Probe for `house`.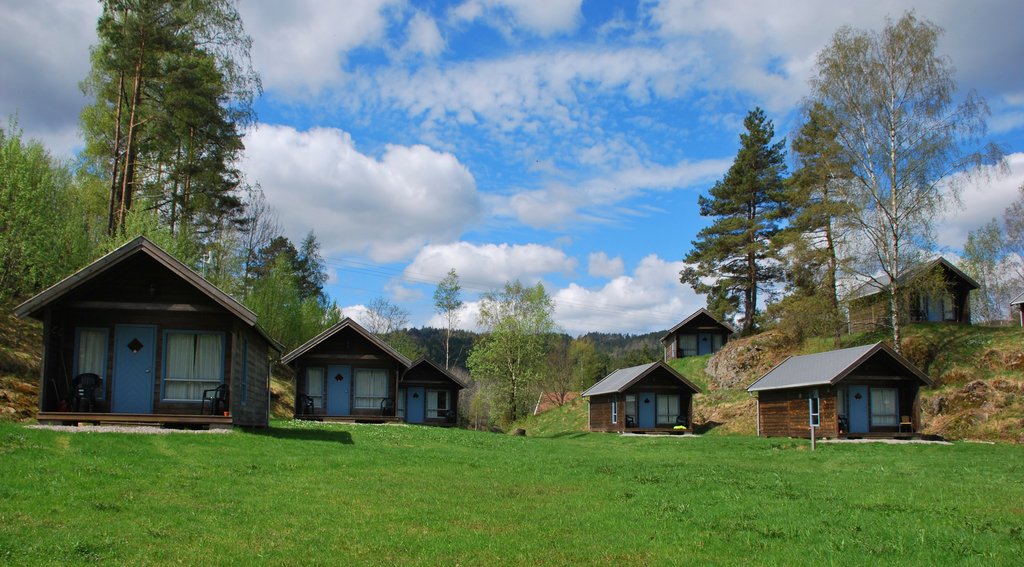
Probe result: BBox(15, 232, 298, 447).
